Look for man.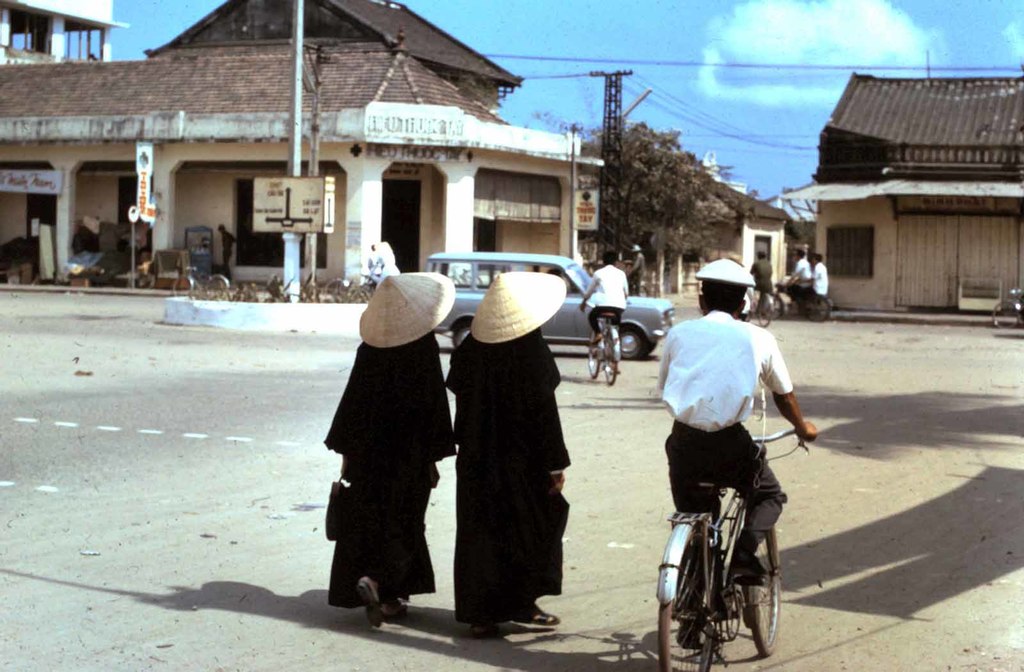
Found: {"x1": 807, "y1": 253, "x2": 832, "y2": 299}.
